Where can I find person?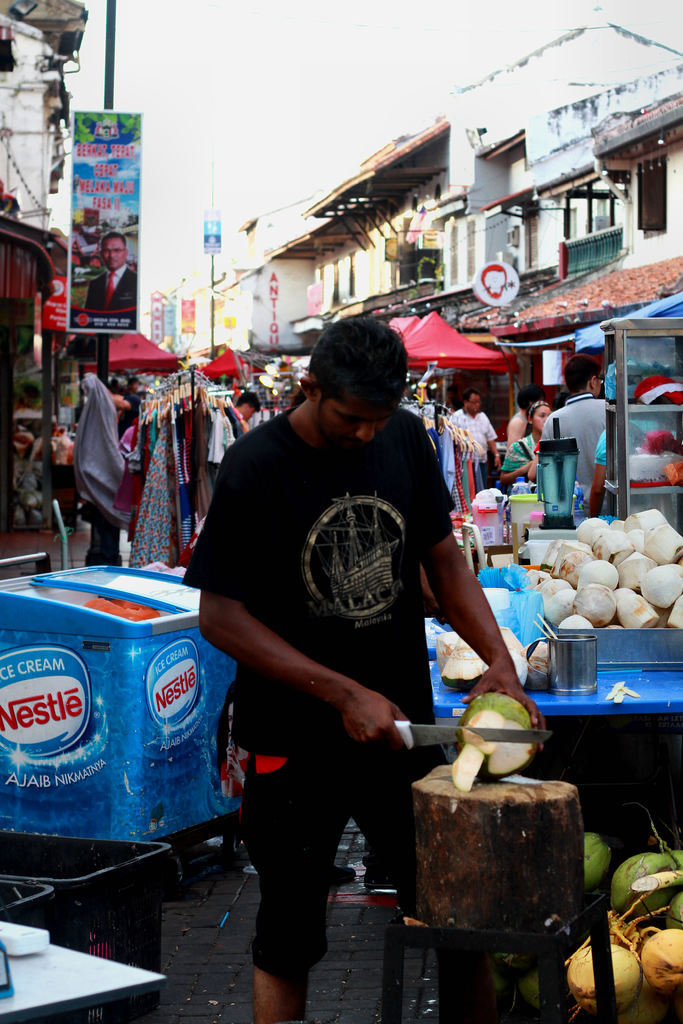
You can find it at (x1=81, y1=232, x2=136, y2=311).
